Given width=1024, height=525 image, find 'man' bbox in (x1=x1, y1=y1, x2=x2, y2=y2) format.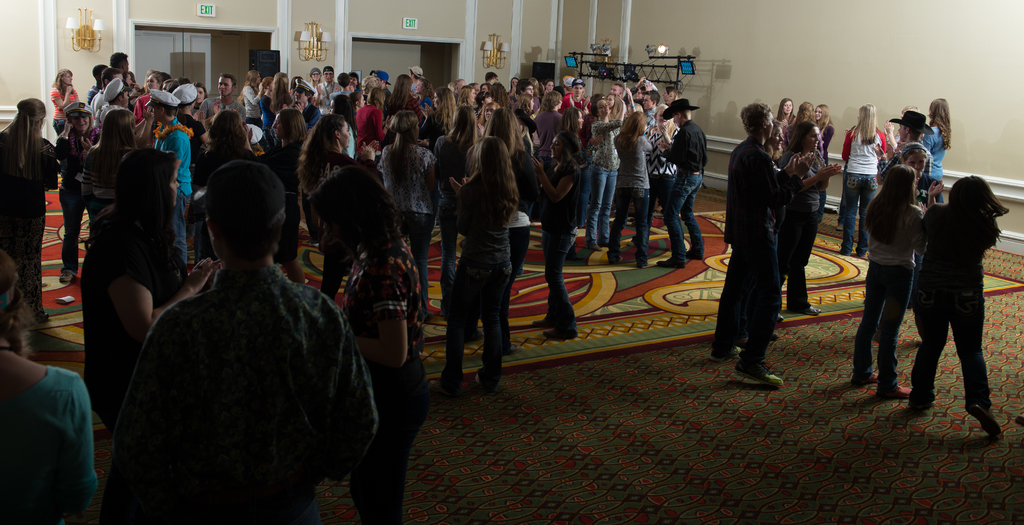
(x1=653, y1=99, x2=708, y2=269).
